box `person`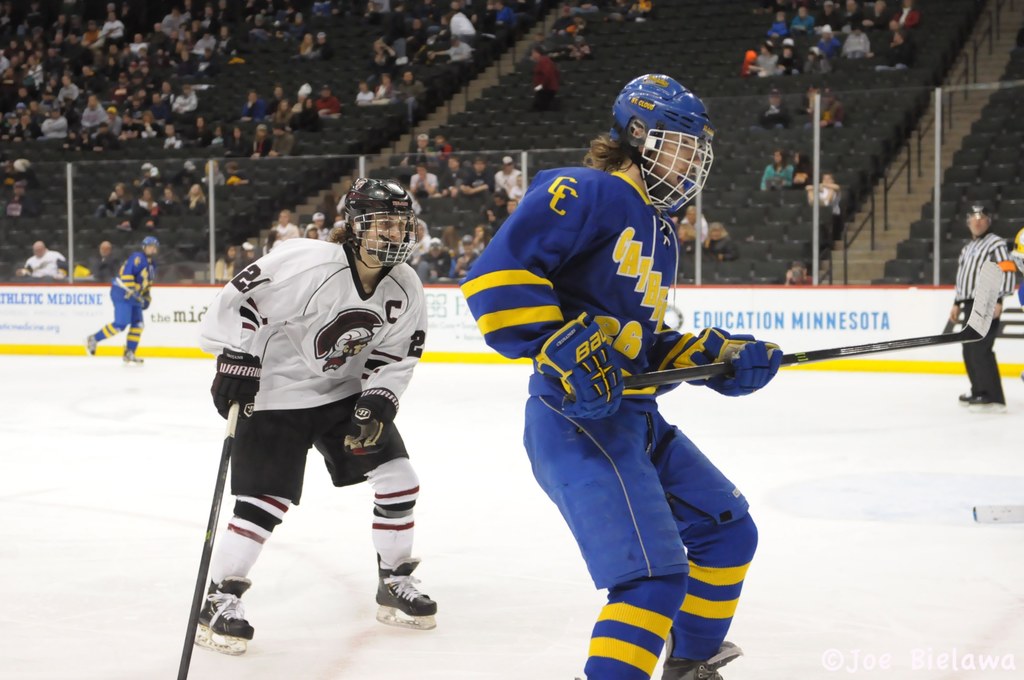
{"x1": 87, "y1": 235, "x2": 159, "y2": 364}
